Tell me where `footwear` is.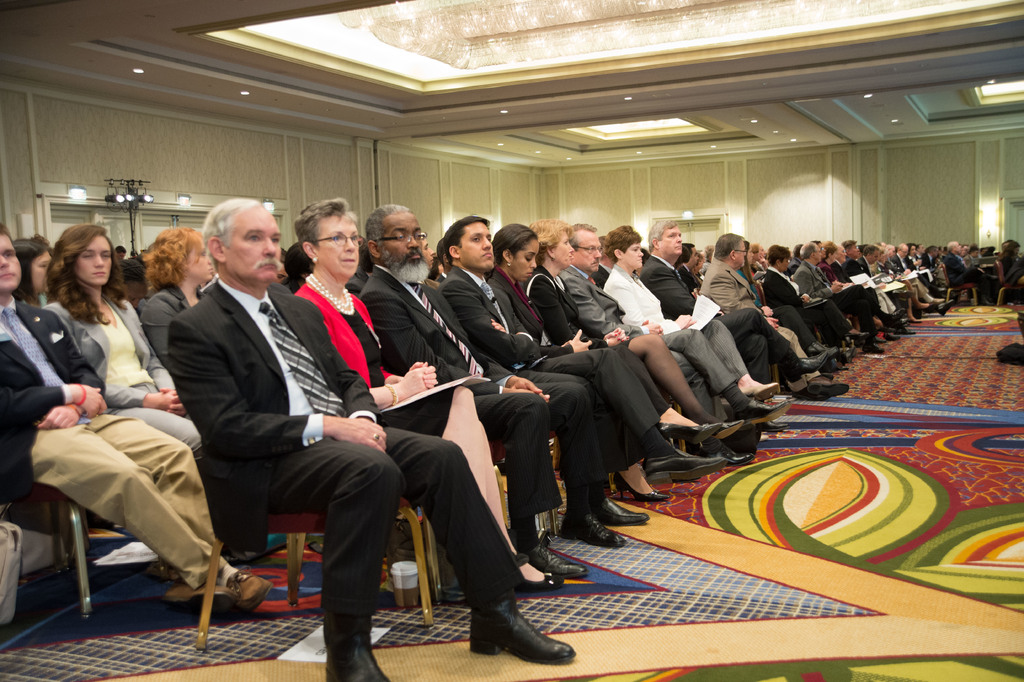
`footwear` is at [884,331,897,340].
